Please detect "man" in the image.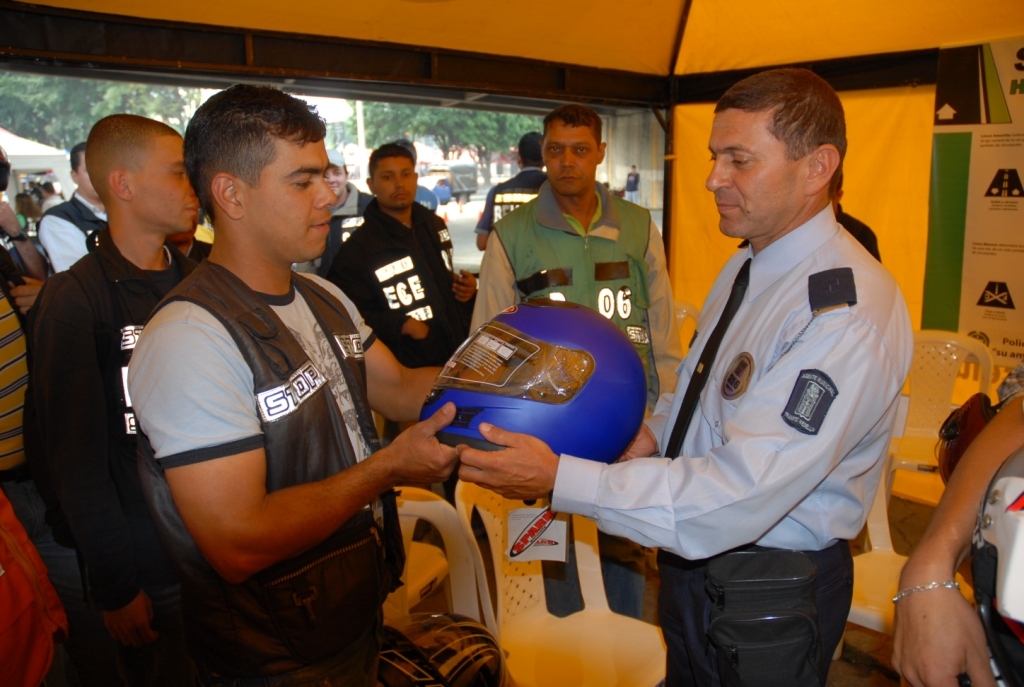
region(333, 139, 468, 370).
